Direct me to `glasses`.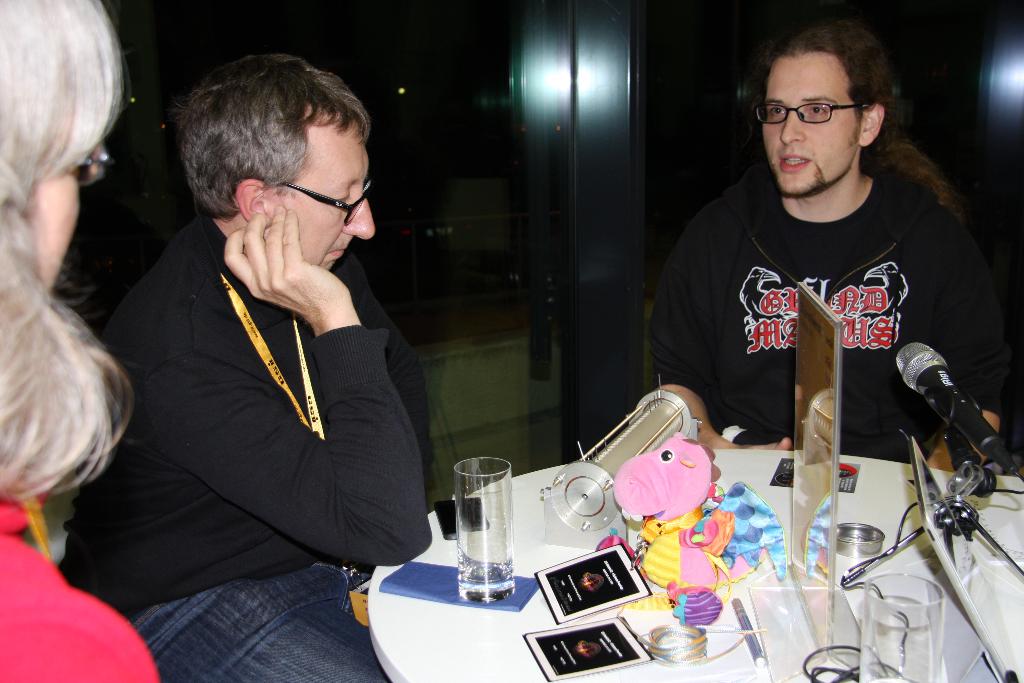
Direction: Rect(234, 176, 378, 224).
